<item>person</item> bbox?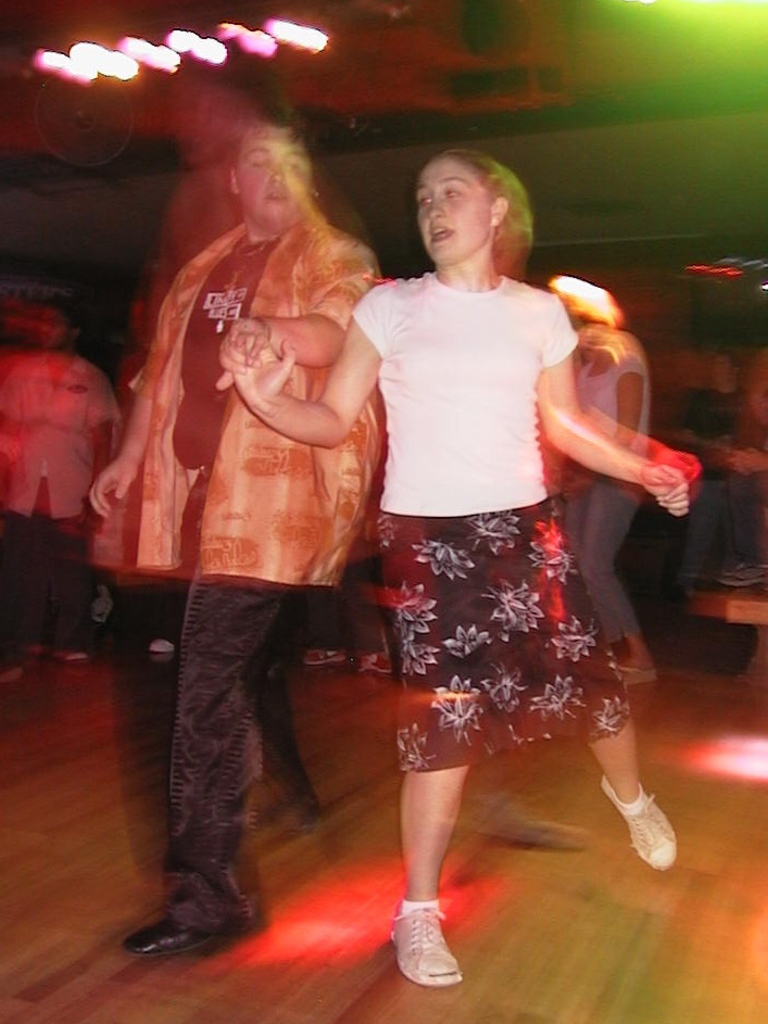
[x1=230, y1=140, x2=696, y2=1001]
